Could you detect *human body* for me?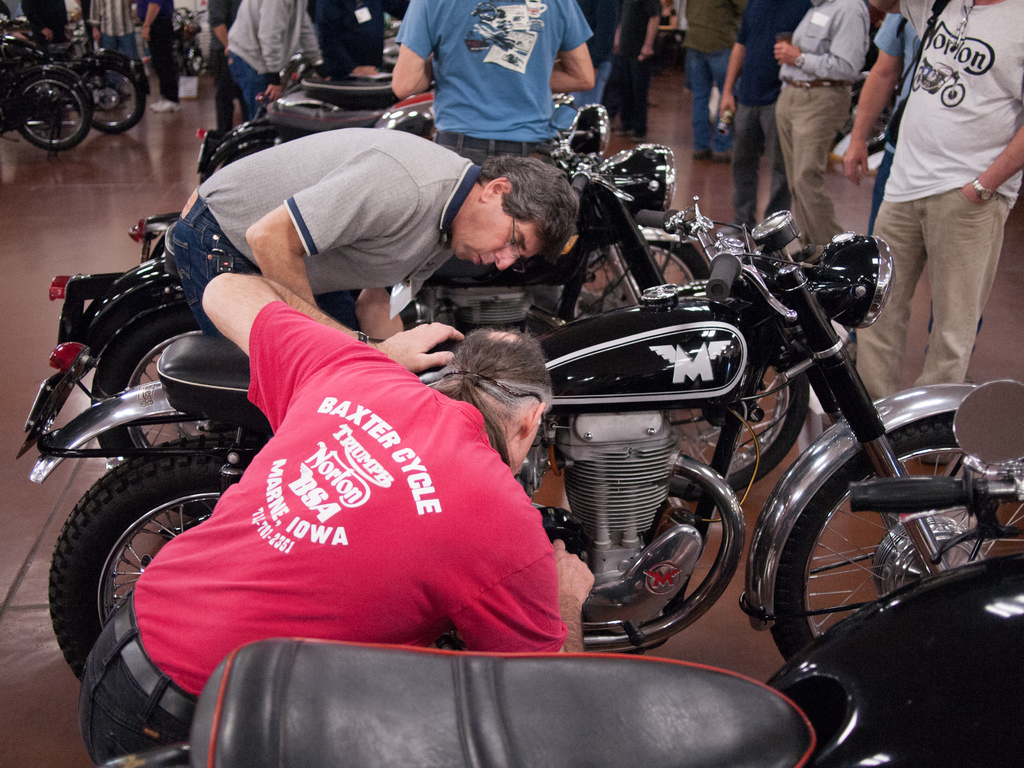
Detection result: [left=876, top=0, right=1023, bottom=467].
